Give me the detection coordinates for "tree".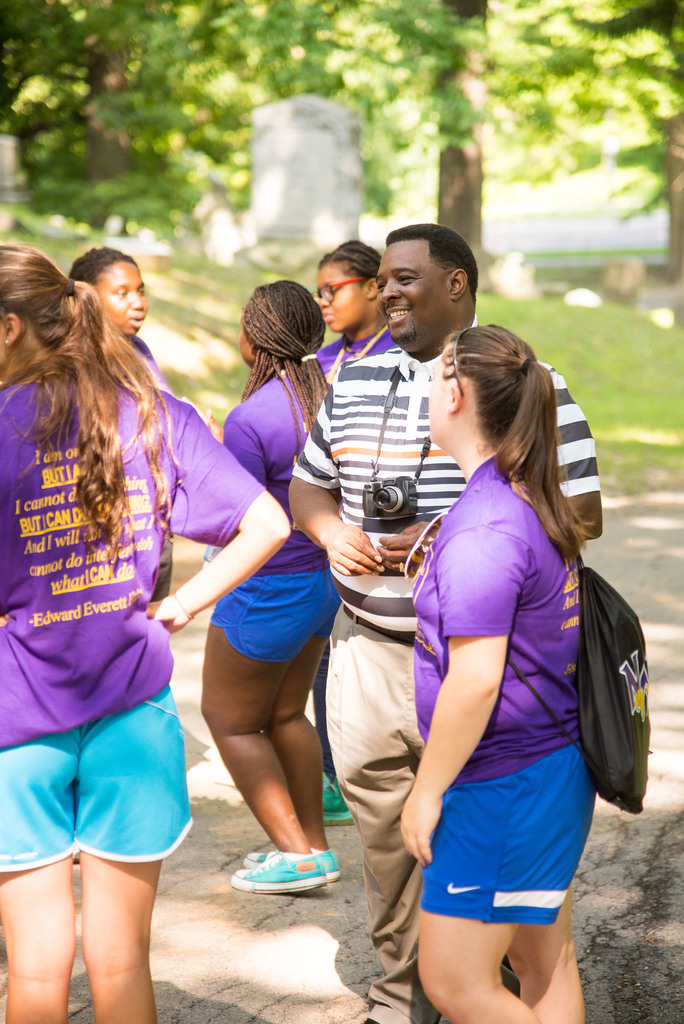
0:0:328:253.
